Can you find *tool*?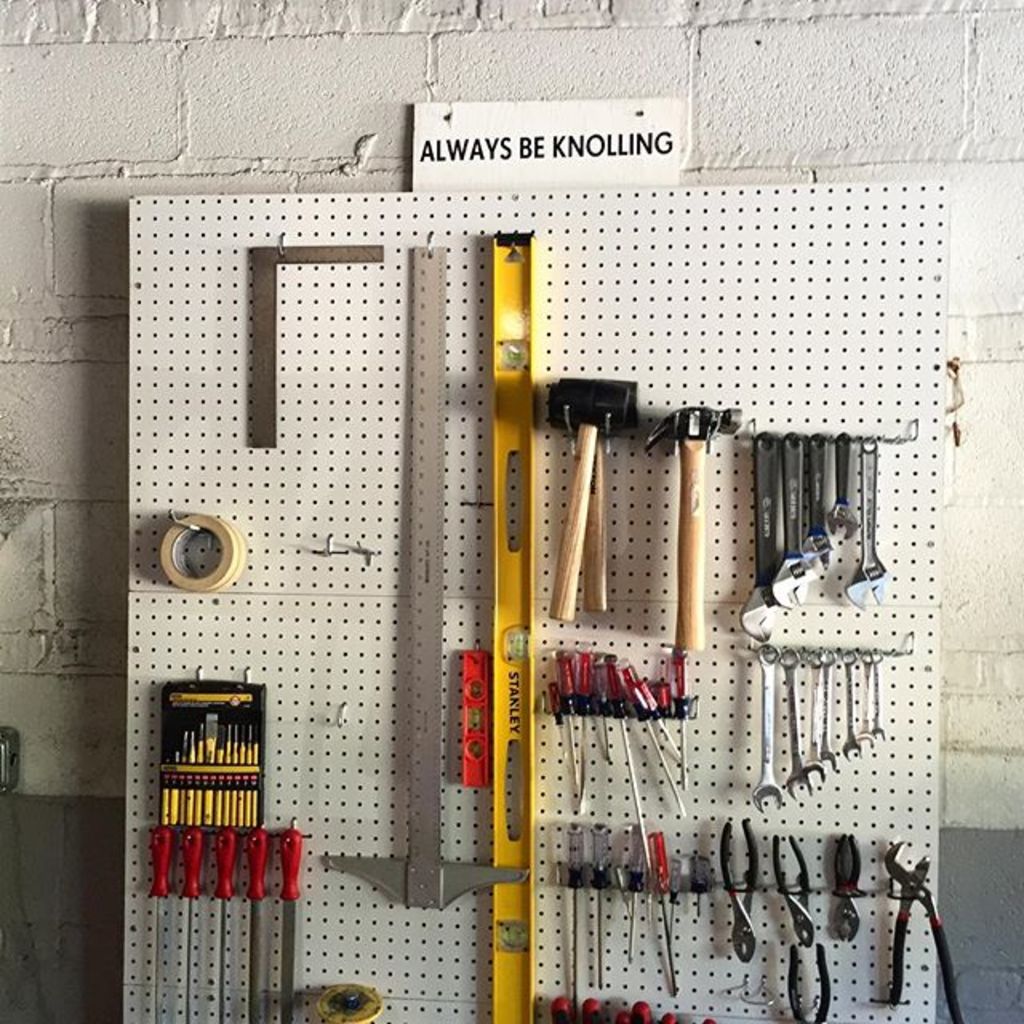
Yes, bounding box: <box>770,835,824,957</box>.
